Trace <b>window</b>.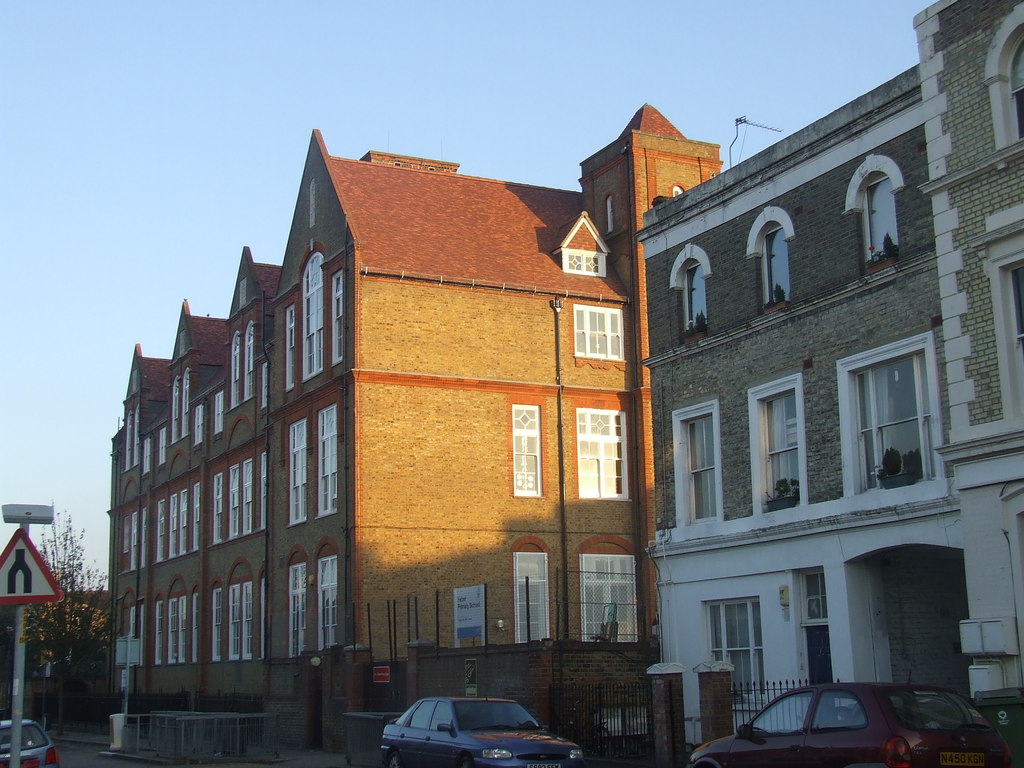
Traced to Rect(513, 537, 552, 650).
